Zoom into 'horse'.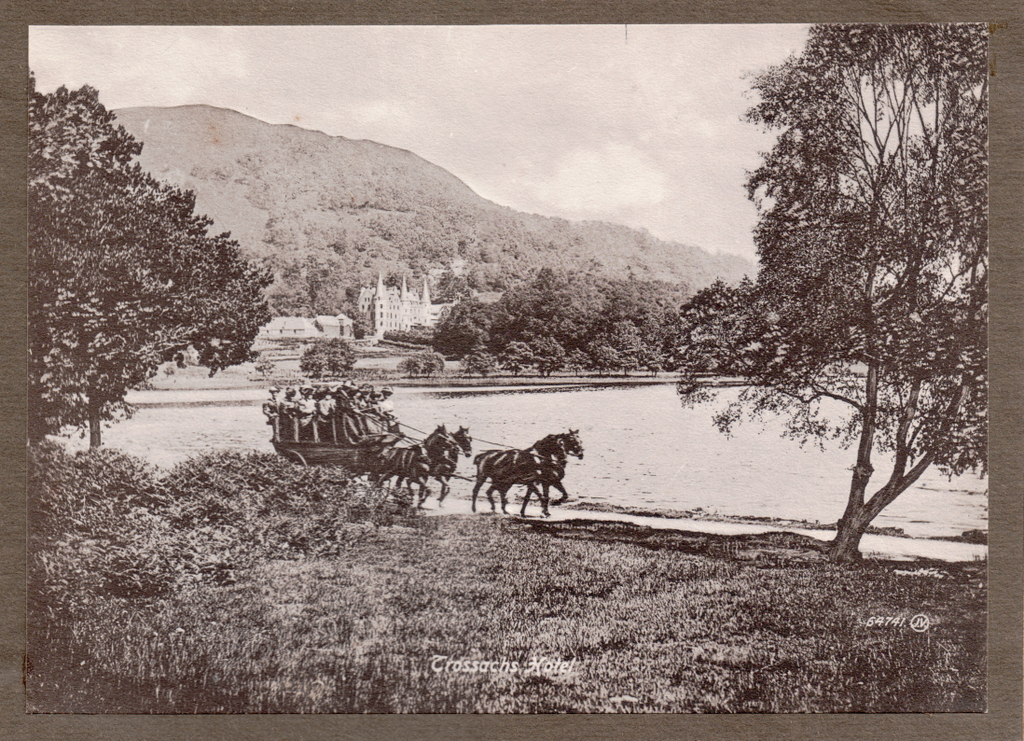
Zoom target: (left=366, top=421, right=456, bottom=508).
